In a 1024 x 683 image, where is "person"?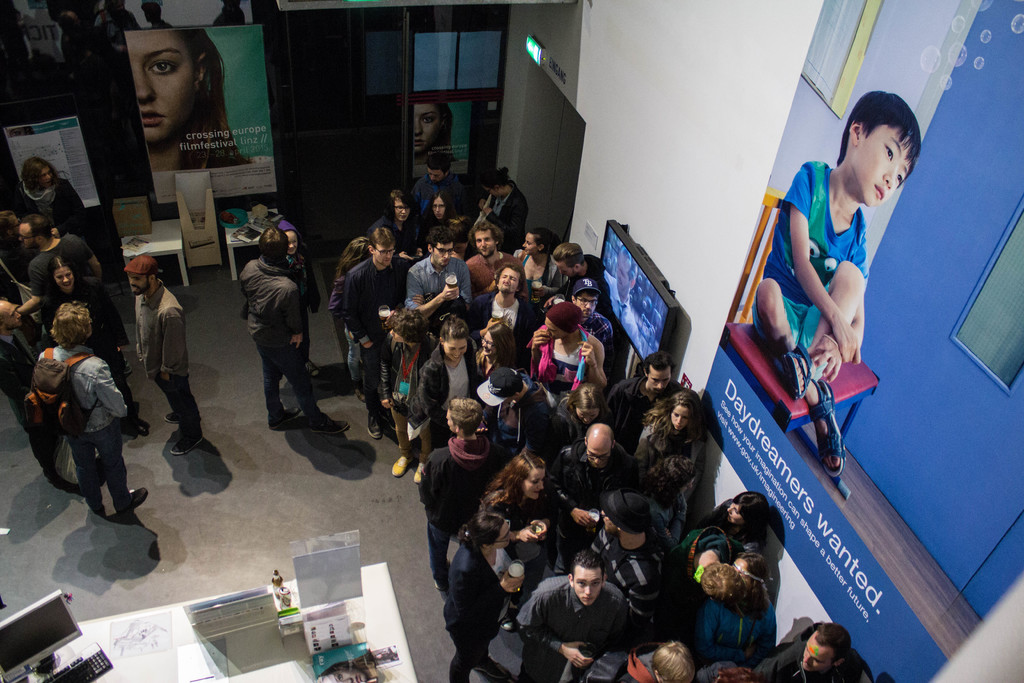
[481,446,551,580].
